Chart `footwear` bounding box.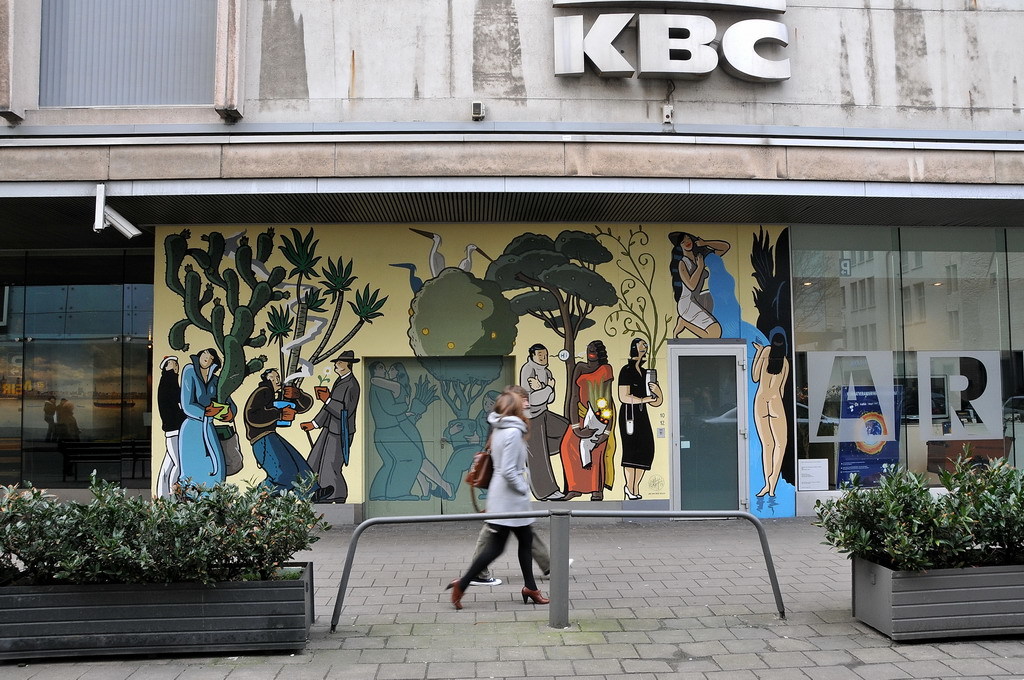
Charted: {"x1": 559, "y1": 492, "x2": 583, "y2": 502}.
